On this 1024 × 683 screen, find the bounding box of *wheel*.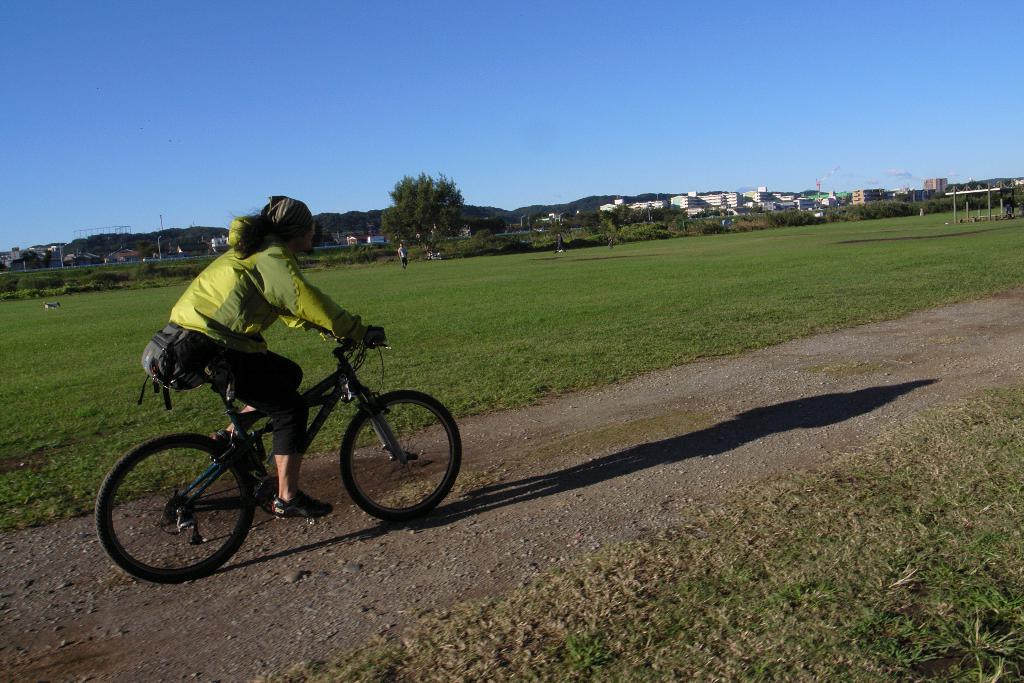
Bounding box: [left=339, top=389, right=462, bottom=525].
